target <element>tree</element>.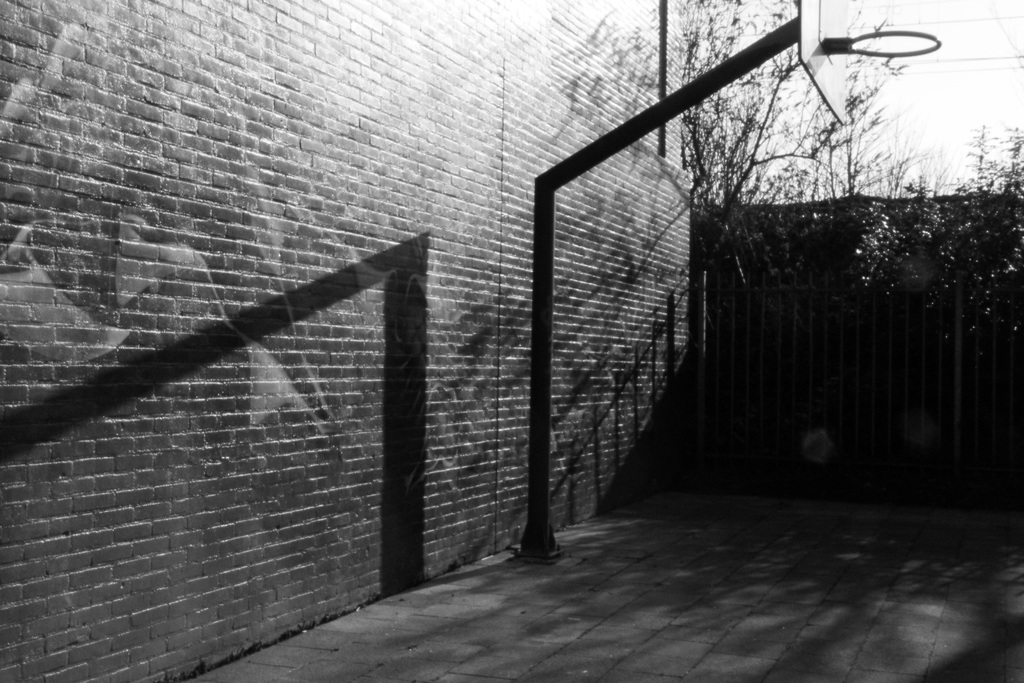
Target region: BBox(676, 0, 938, 531).
